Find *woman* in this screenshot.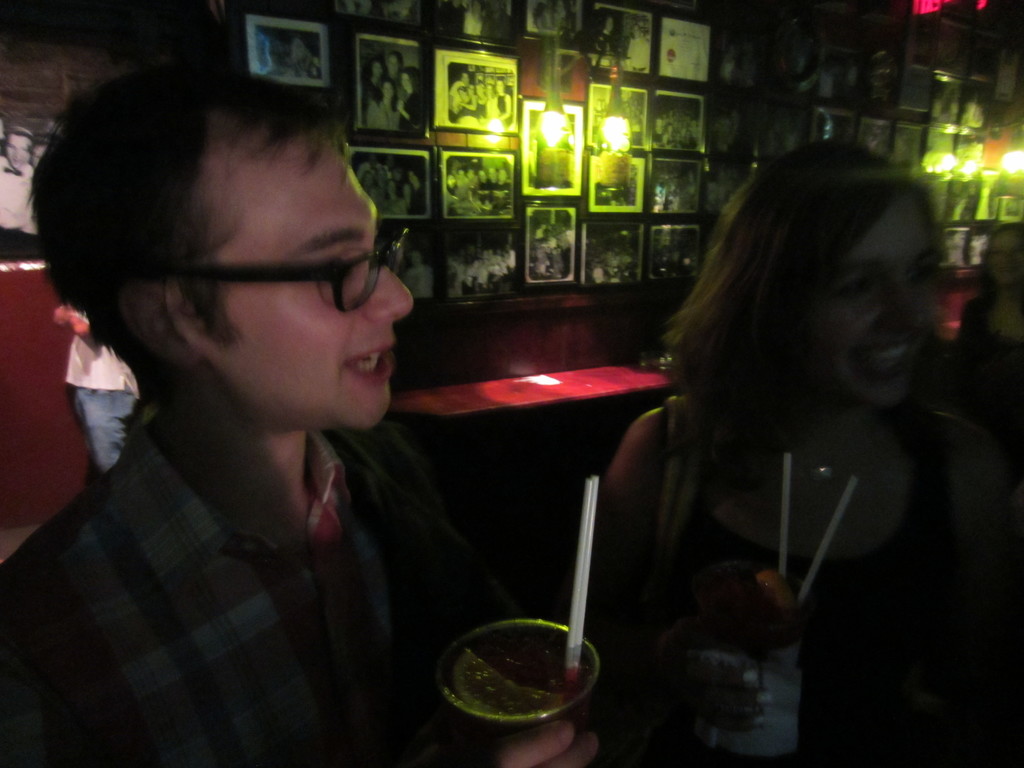
The bounding box for *woman* is left=358, top=56, right=388, bottom=121.
